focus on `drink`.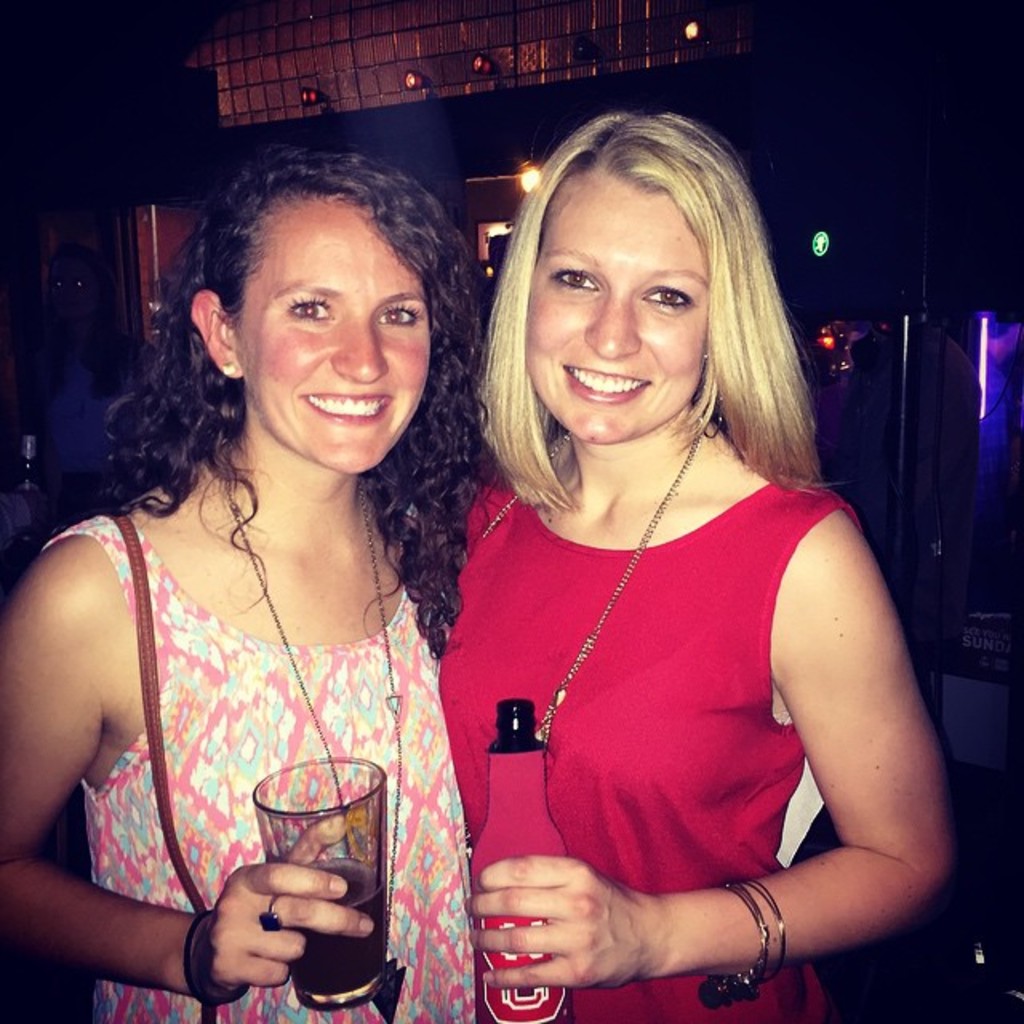
Focused at {"left": 286, "top": 856, "right": 389, "bottom": 990}.
